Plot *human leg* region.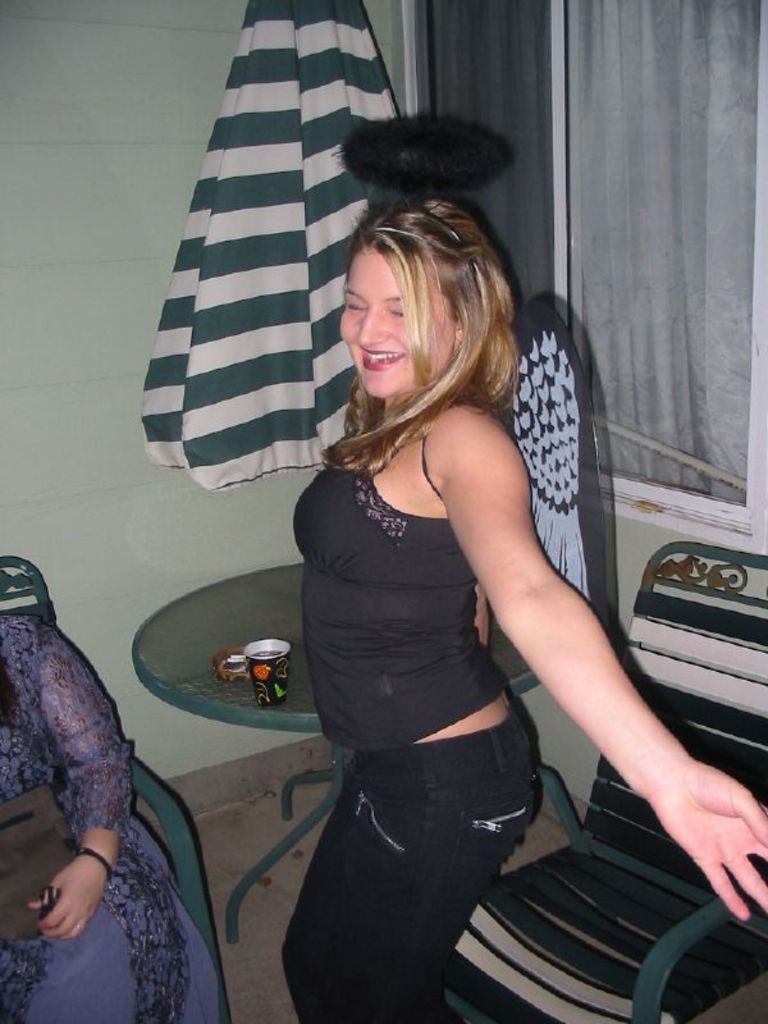
Plotted at box(311, 700, 558, 1019).
